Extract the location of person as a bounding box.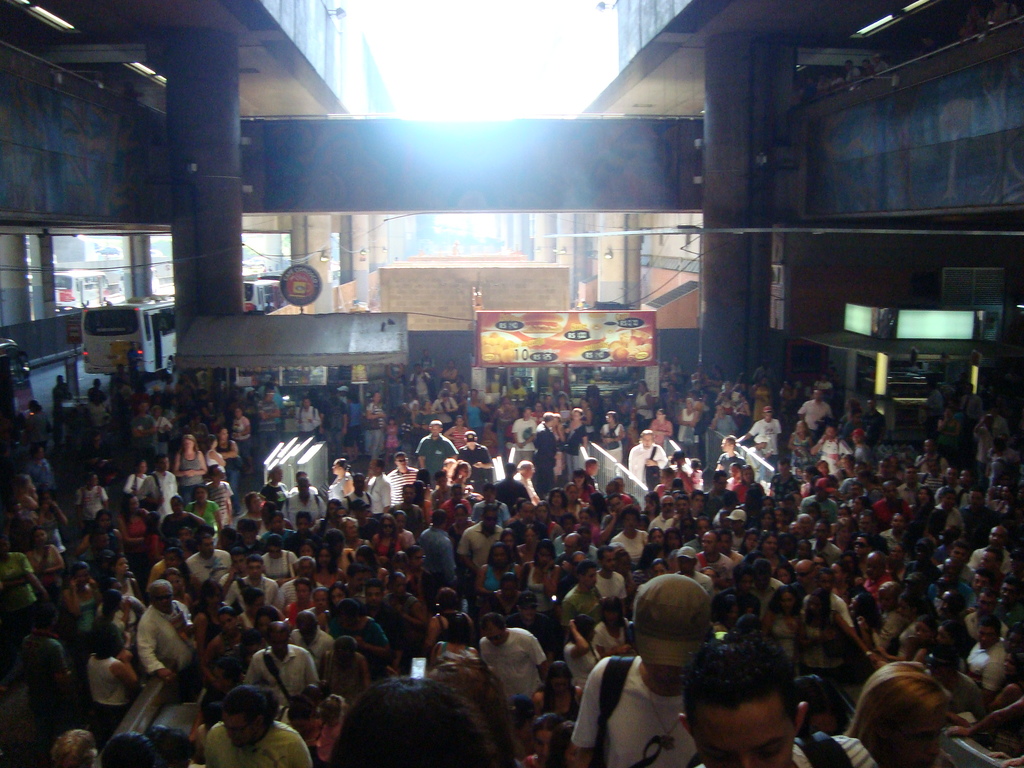
{"left": 646, "top": 488, "right": 689, "bottom": 539}.
